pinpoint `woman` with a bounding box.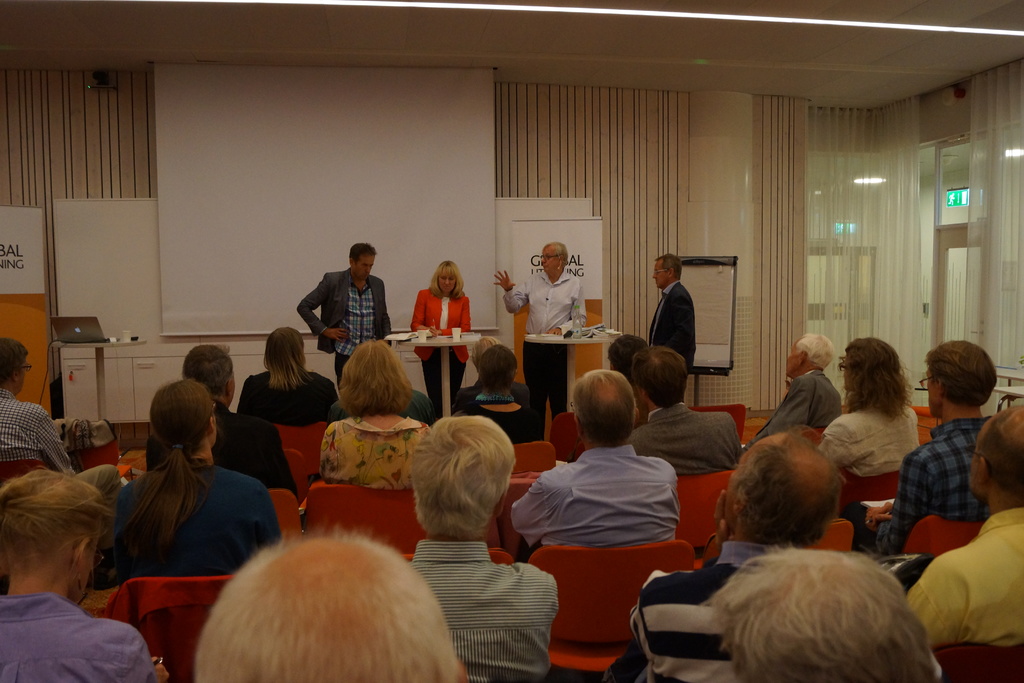
461 345 541 447.
